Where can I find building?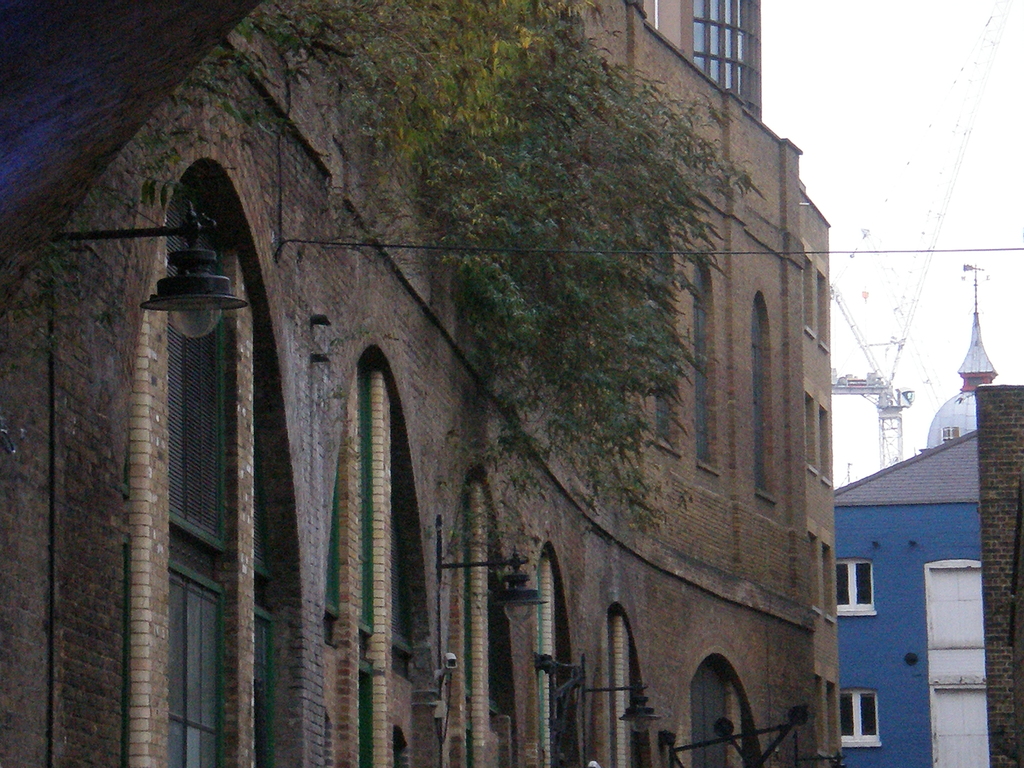
You can find it at crop(920, 264, 1000, 449).
